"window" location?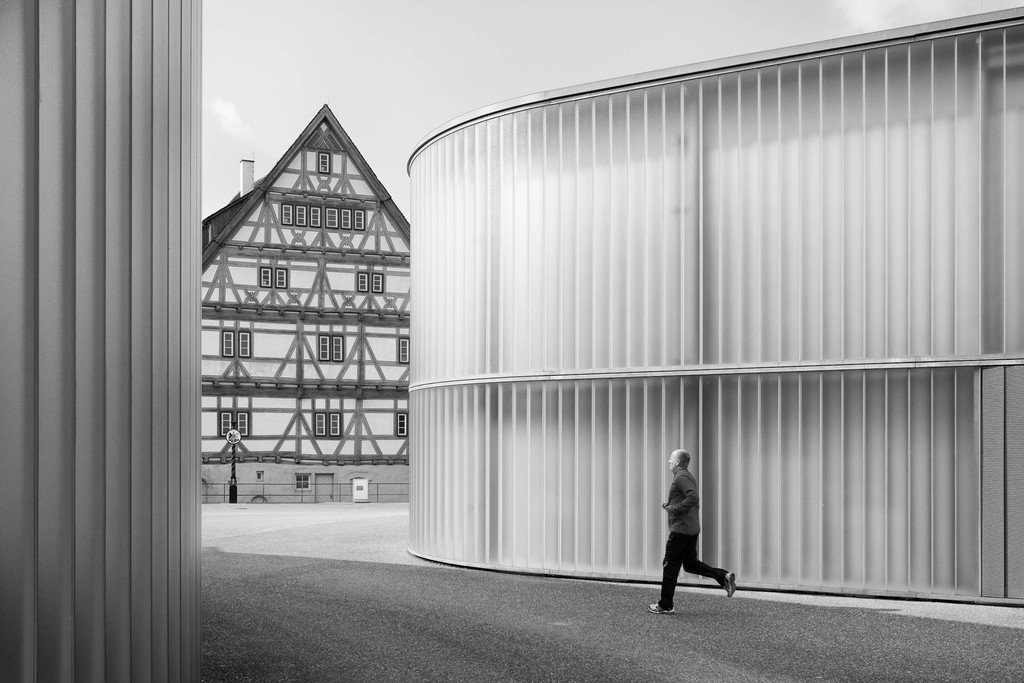
bbox(259, 267, 272, 285)
